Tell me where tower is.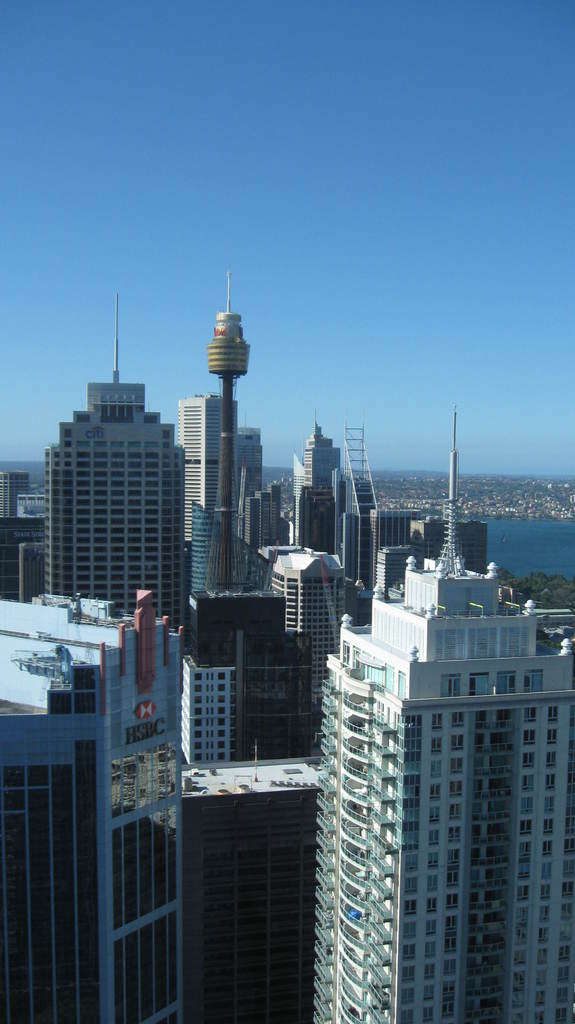
tower is at pyautogui.locateOnScreen(308, 407, 574, 1023).
